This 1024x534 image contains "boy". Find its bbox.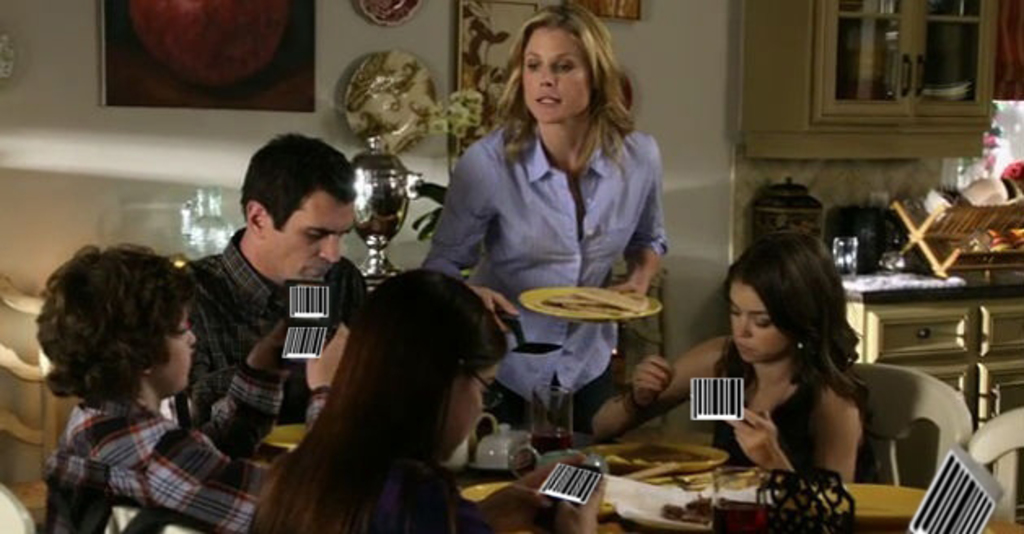
crop(10, 210, 269, 521).
